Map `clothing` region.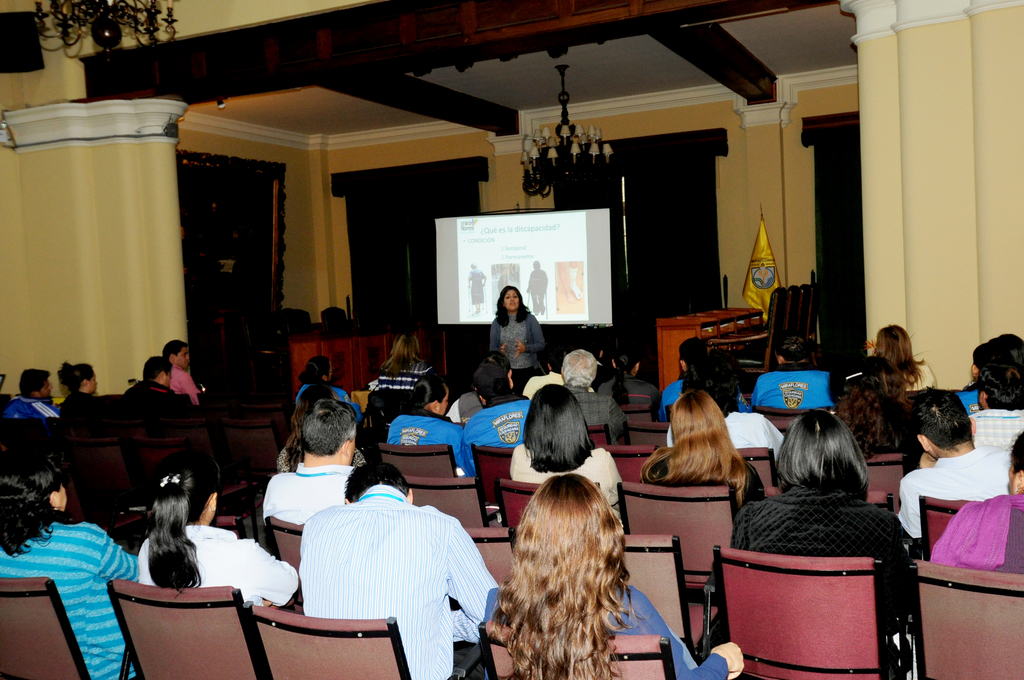
Mapped to [0, 521, 141, 679].
